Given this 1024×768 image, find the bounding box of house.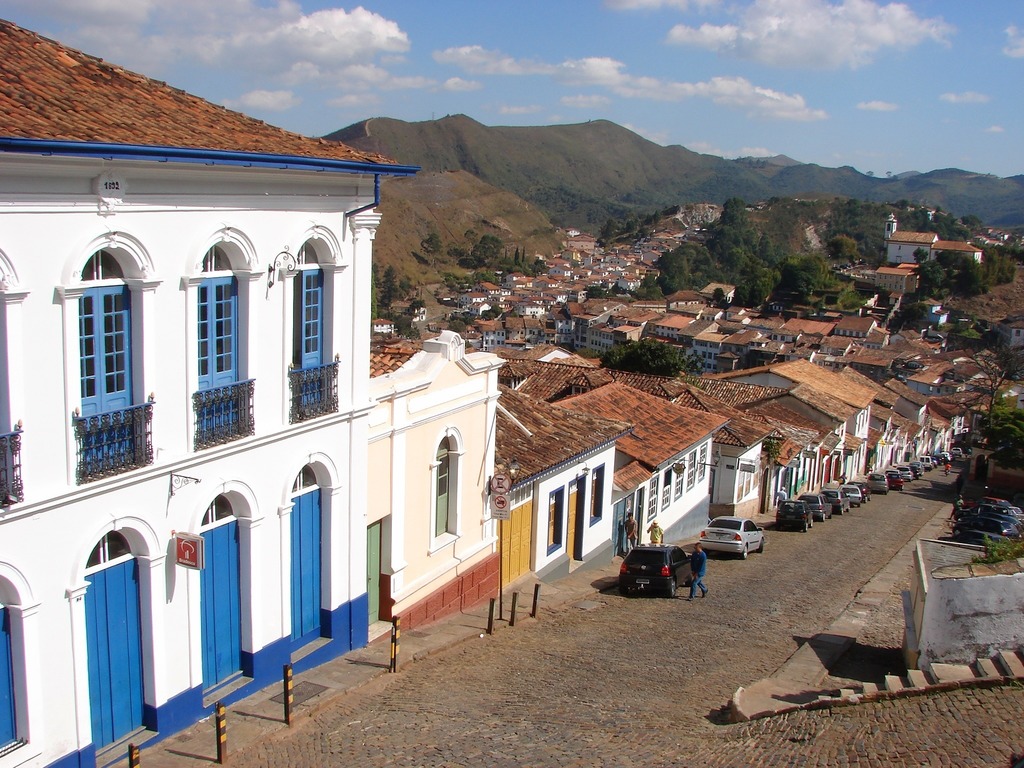
box(613, 271, 638, 301).
